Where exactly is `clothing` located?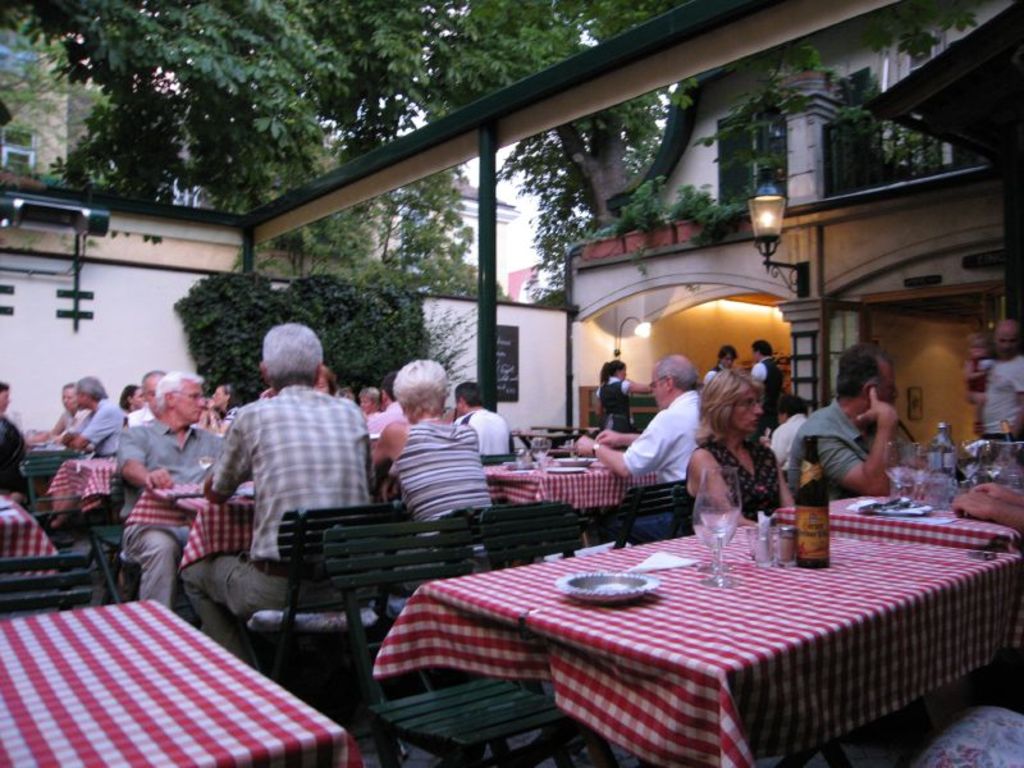
Its bounding box is 596:376:635:430.
